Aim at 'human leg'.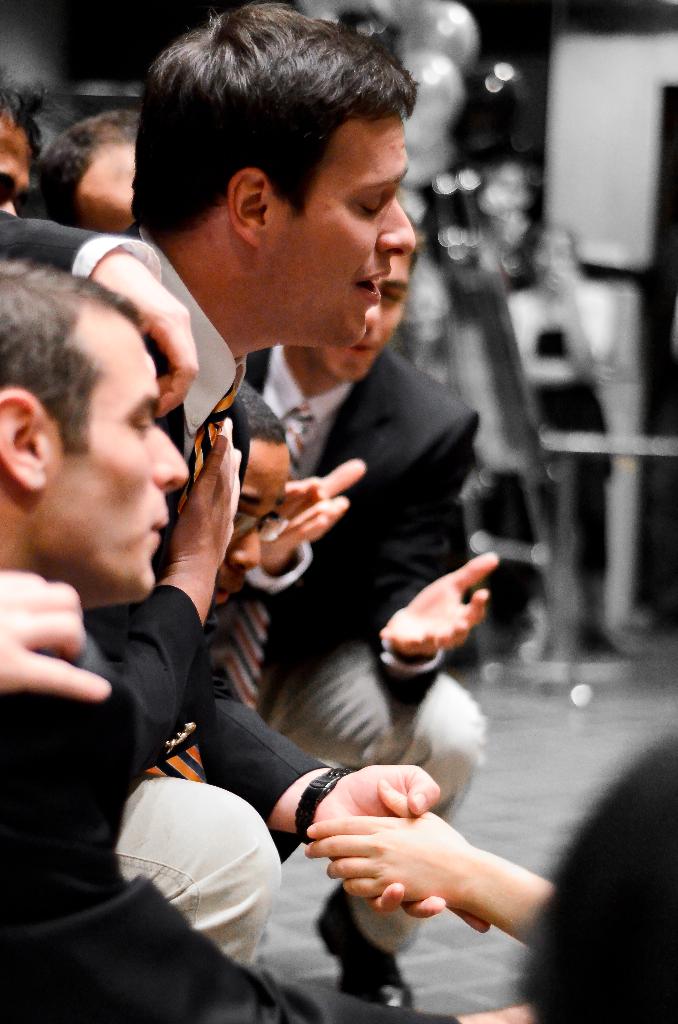
Aimed at x1=266, y1=650, x2=479, y2=1007.
